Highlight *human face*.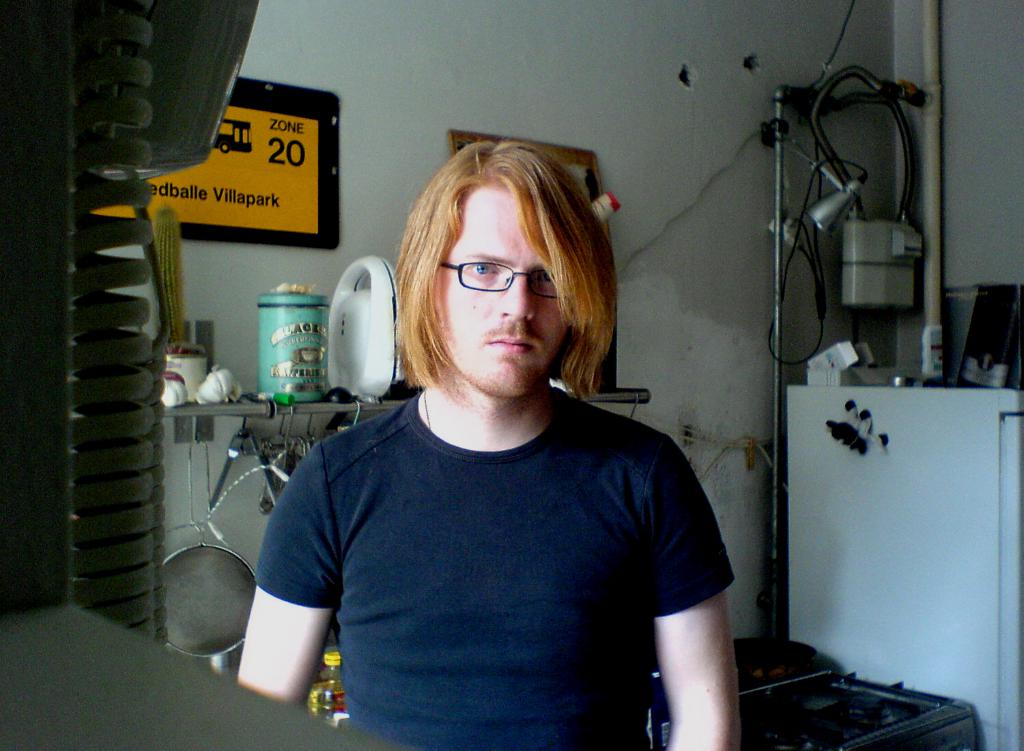
Highlighted region: x1=440, y1=186, x2=569, y2=396.
